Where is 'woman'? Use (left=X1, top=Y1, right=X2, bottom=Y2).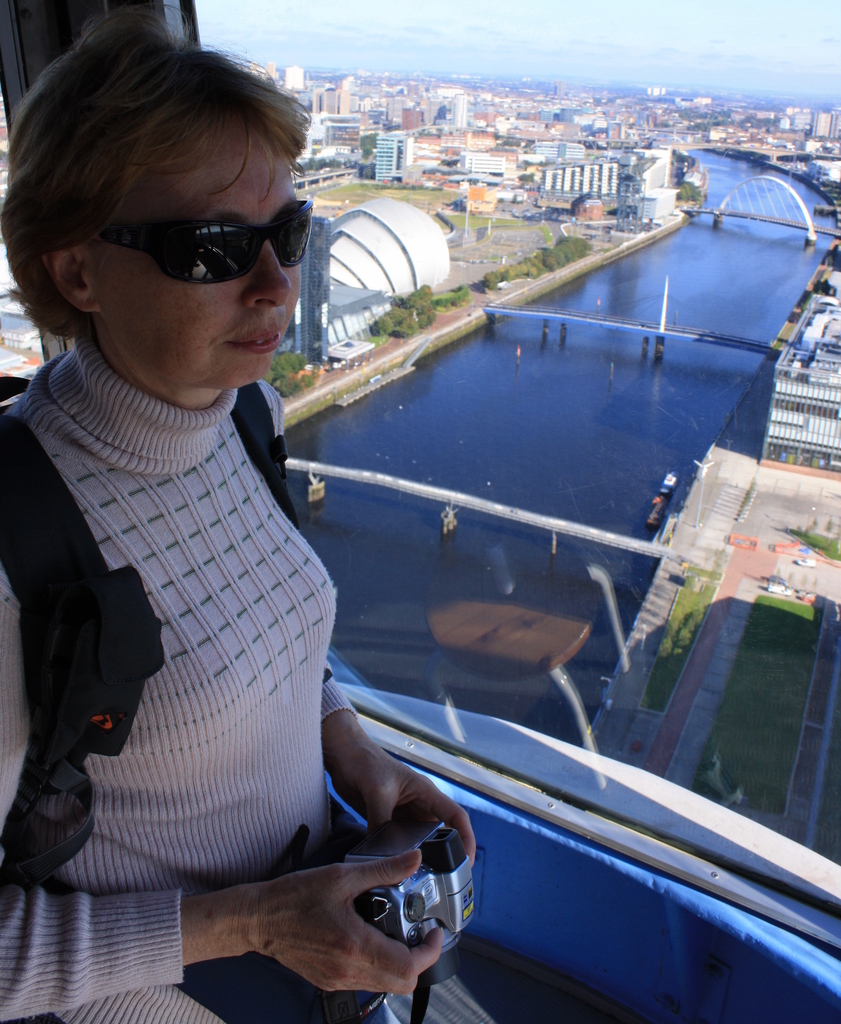
(left=10, top=36, right=413, bottom=1022).
